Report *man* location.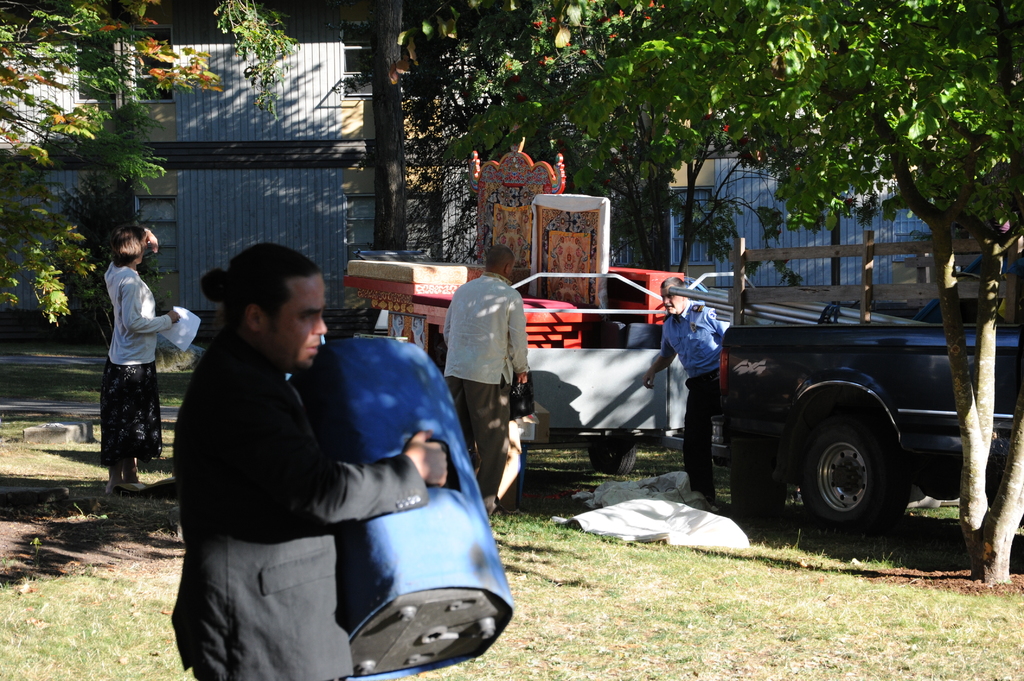
Report: select_region(444, 243, 531, 517).
